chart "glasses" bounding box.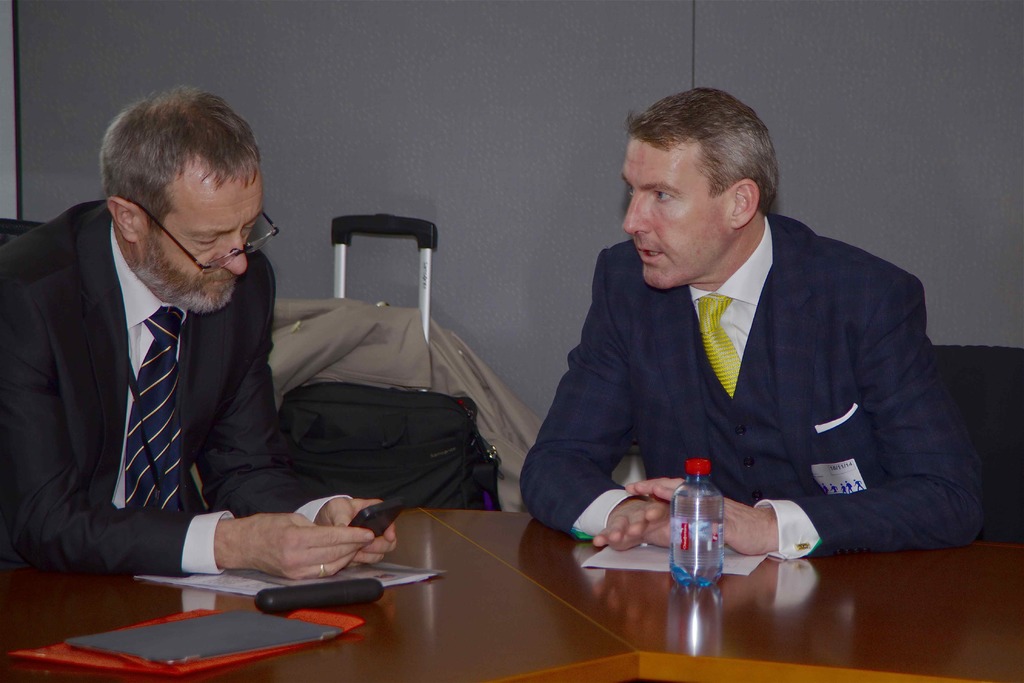
Charted: 136/199/282/277.
